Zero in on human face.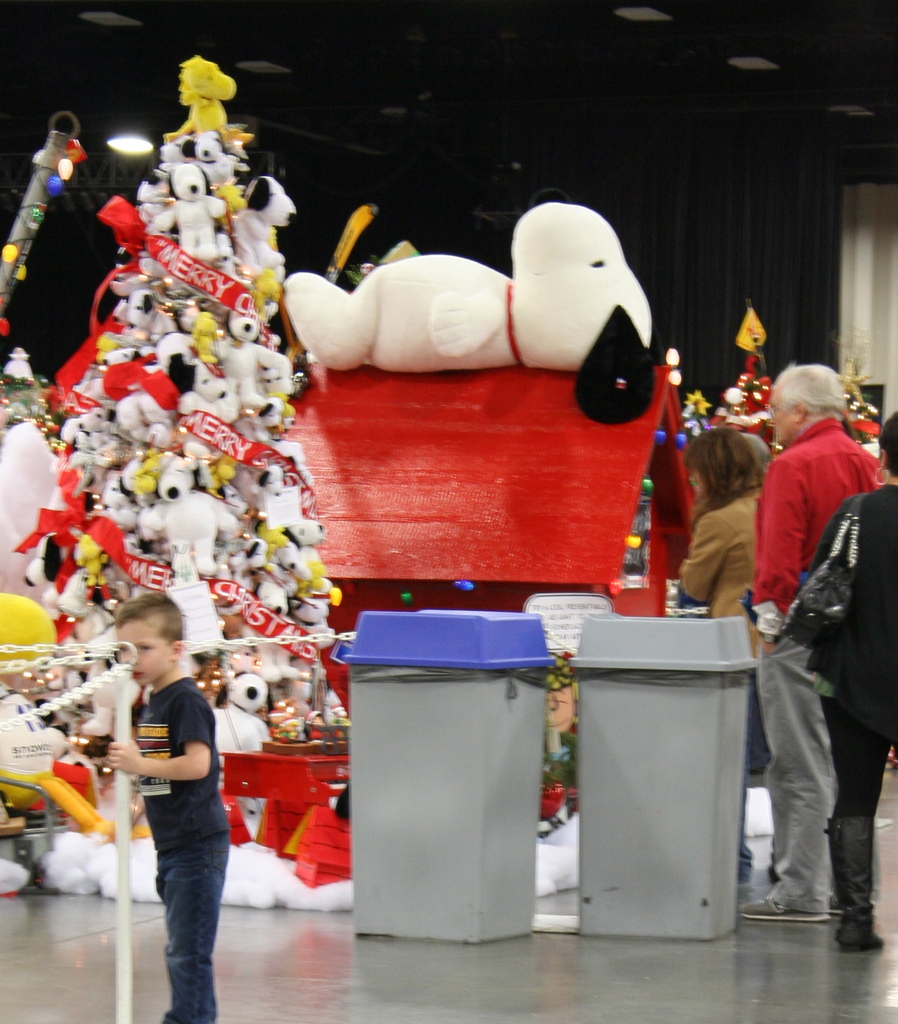
Zeroed in: pyautogui.locateOnScreen(758, 380, 808, 445).
